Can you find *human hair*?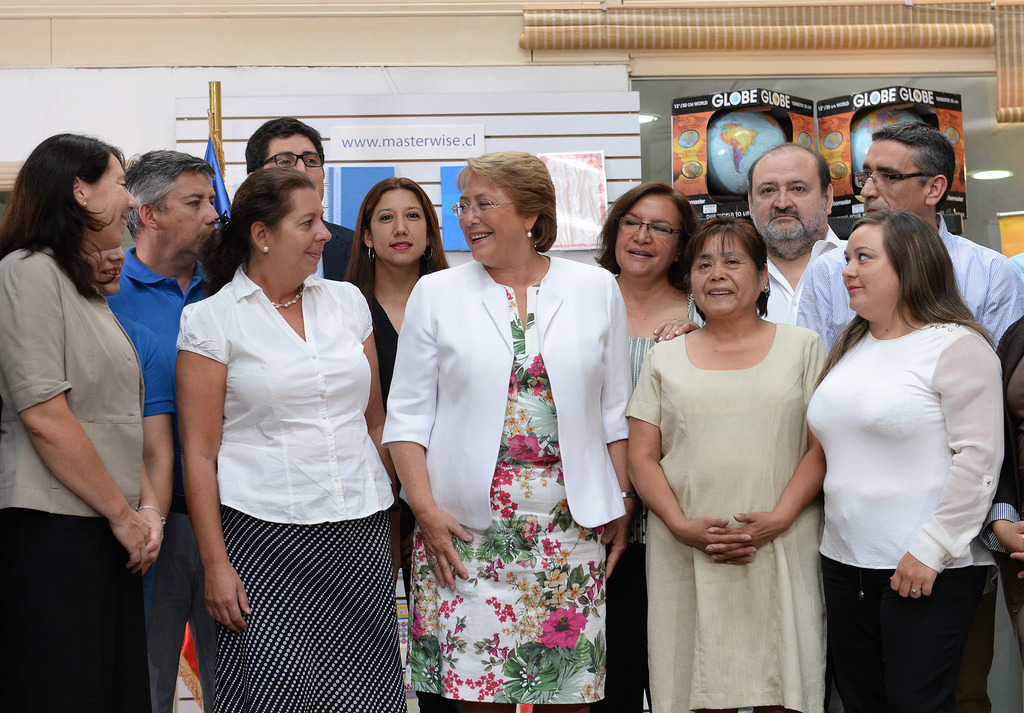
Yes, bounding box: 196:165:317:291.
